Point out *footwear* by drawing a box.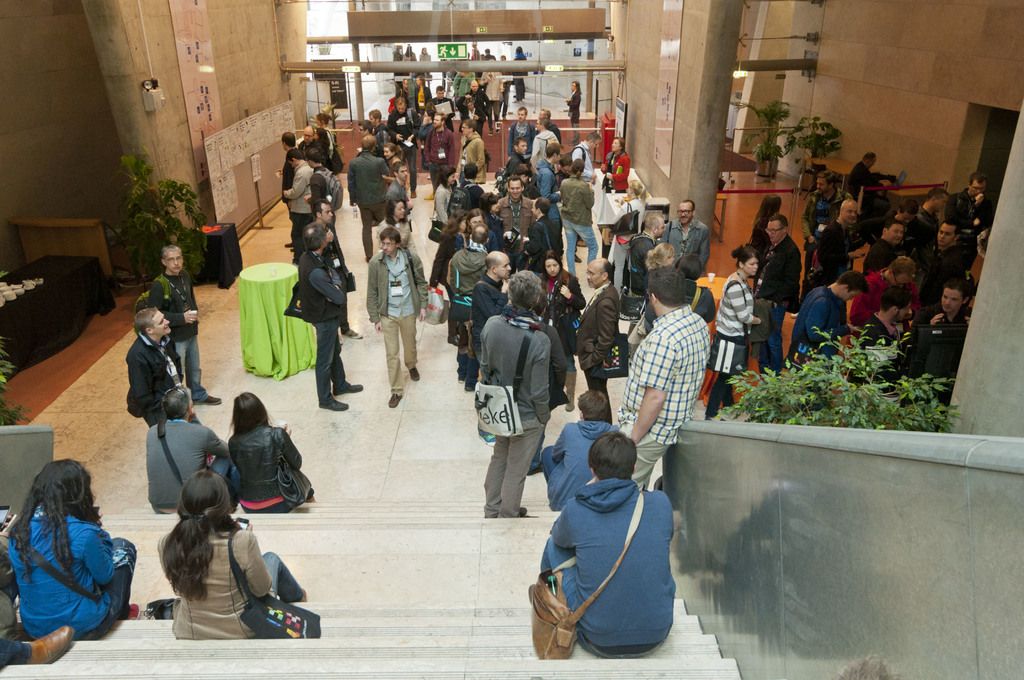
BBox(335, 385, 362, 393).
